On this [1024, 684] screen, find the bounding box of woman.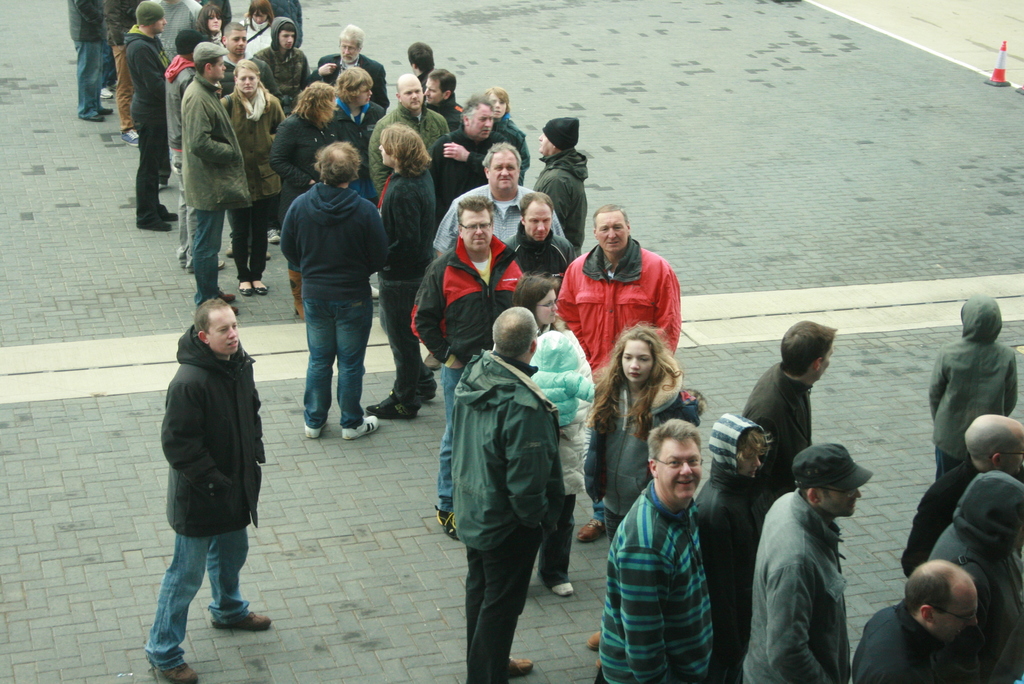
Bounding box: box=[217, 61, 284, 295].
